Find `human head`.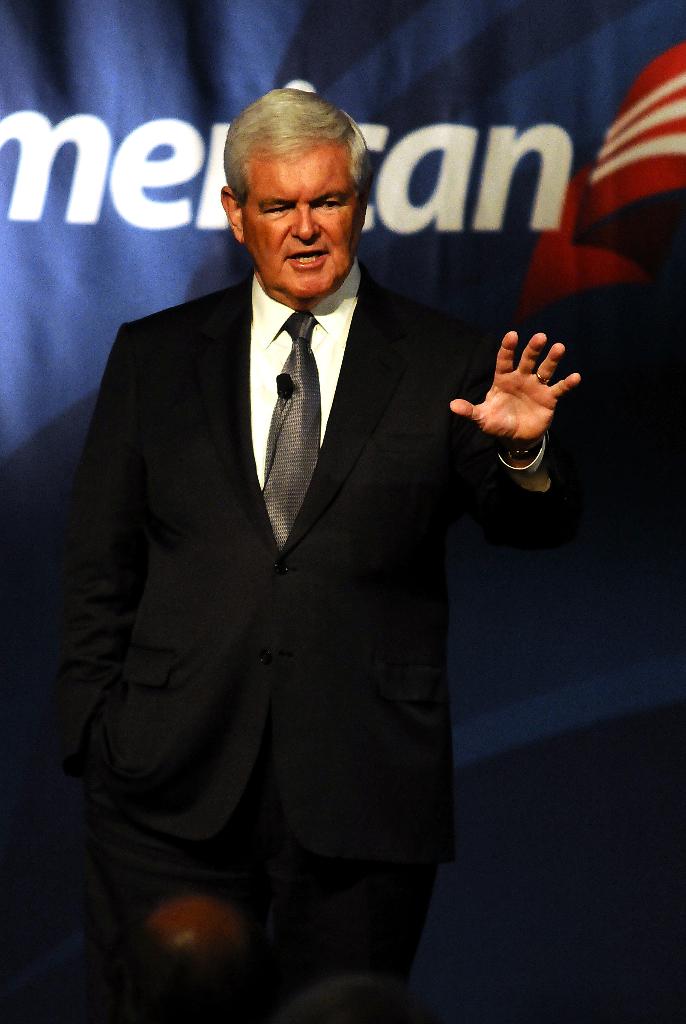
region(212, 83, 375, 268).
